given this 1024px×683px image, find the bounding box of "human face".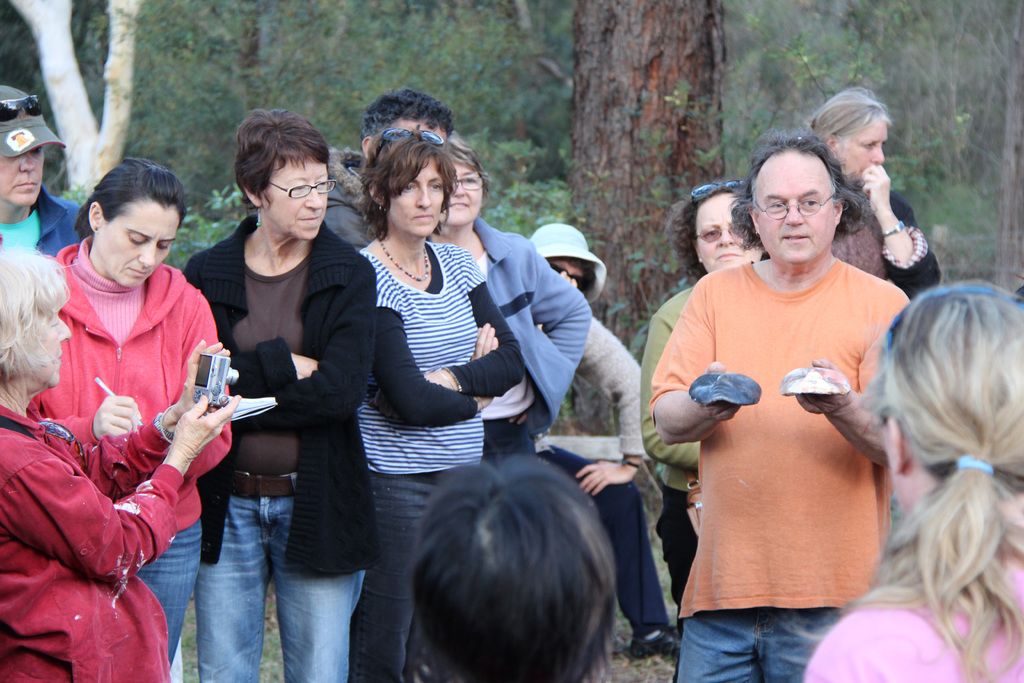
(x1=392, y1=159, x2=445, y2=233).
